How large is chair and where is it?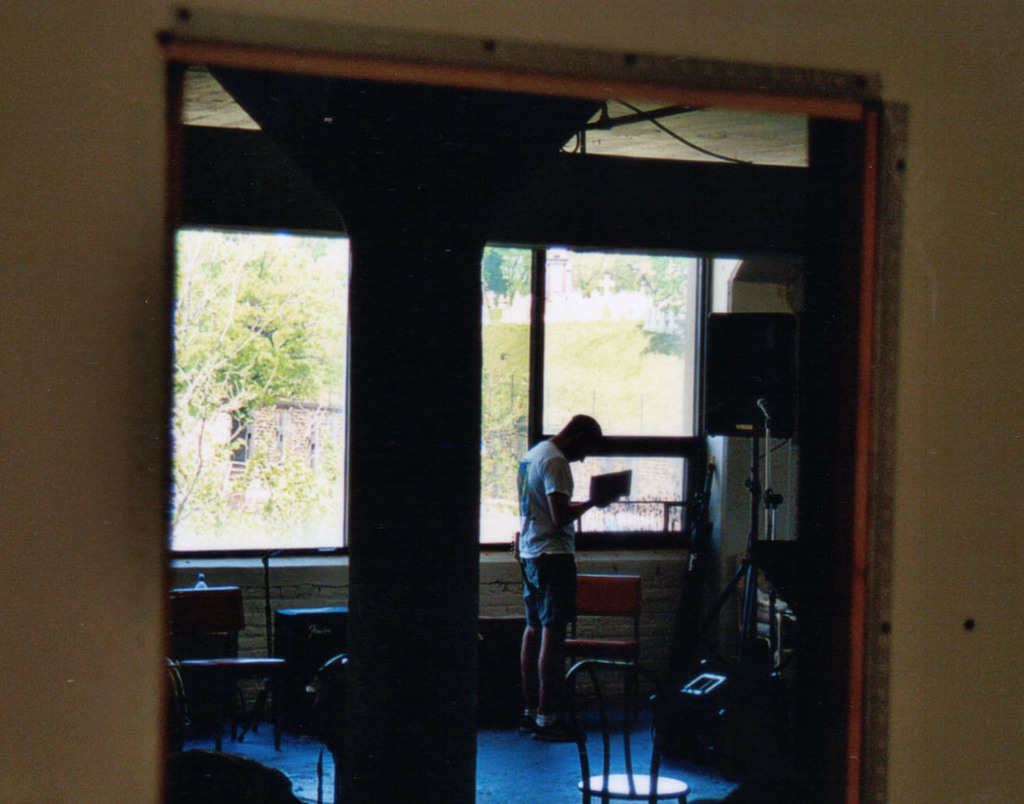
Bounding box: [171, 589, 283, 753].
